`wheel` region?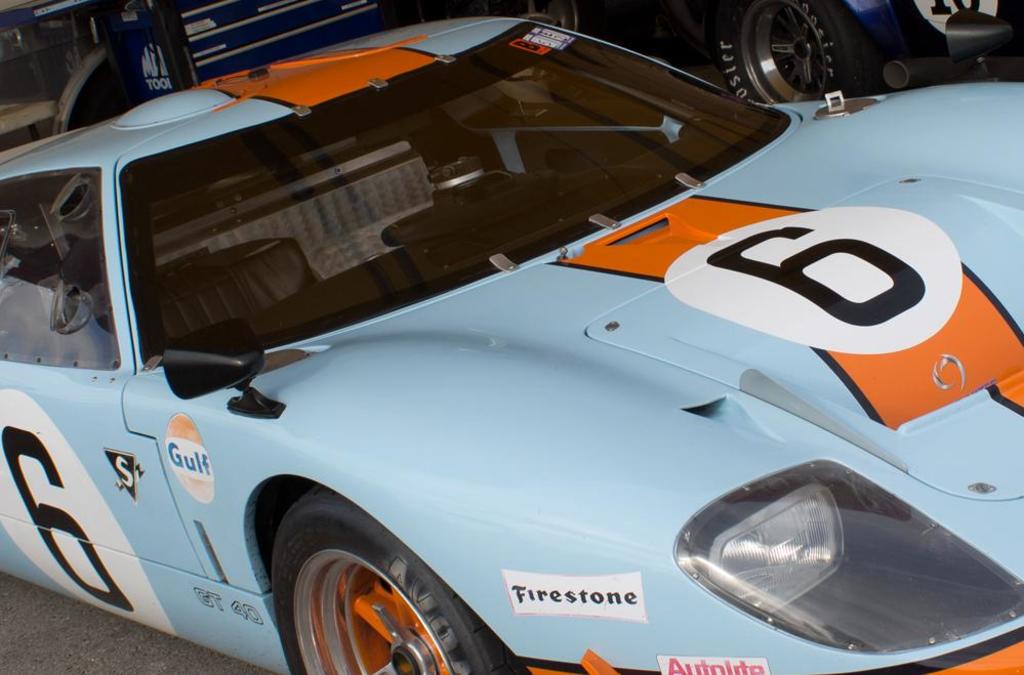
503:0:582:39
